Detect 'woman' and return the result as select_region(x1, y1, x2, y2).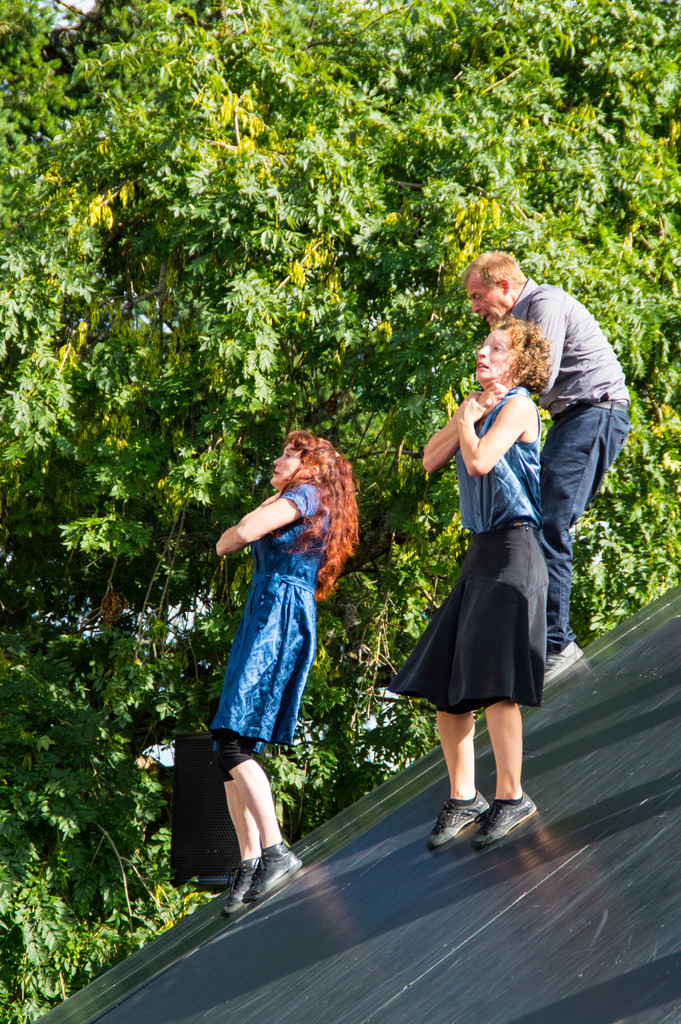
select_region(219, 428, 368, 916).
